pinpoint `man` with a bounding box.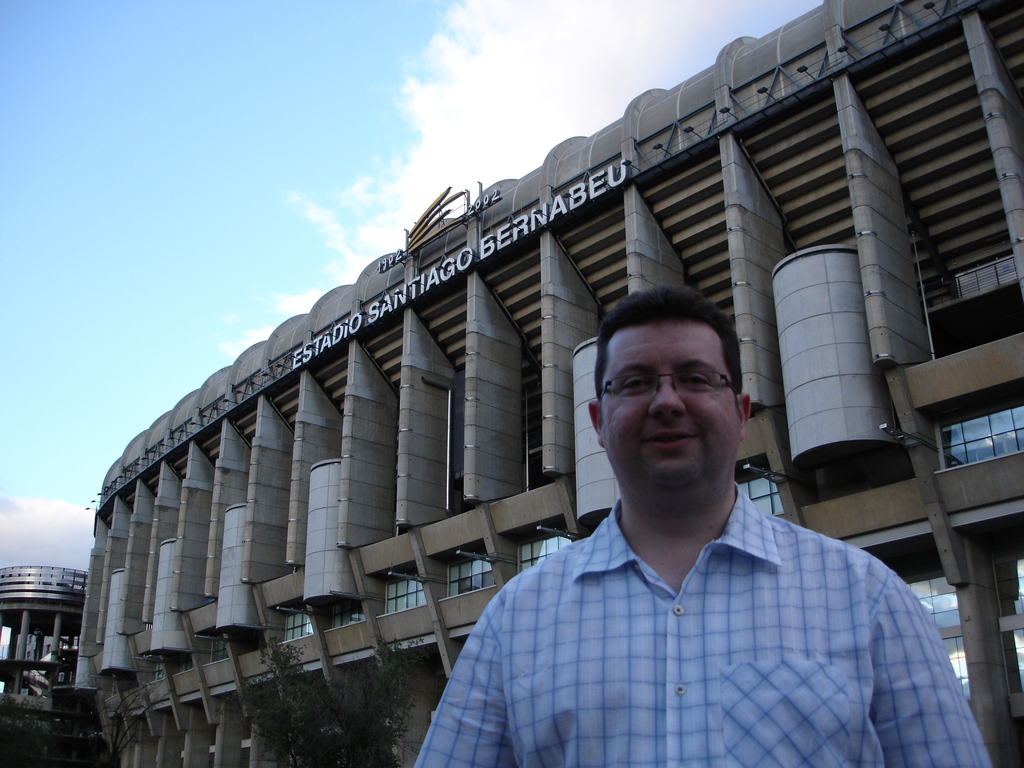
left=431, top=306, right=941, bottom=767.
